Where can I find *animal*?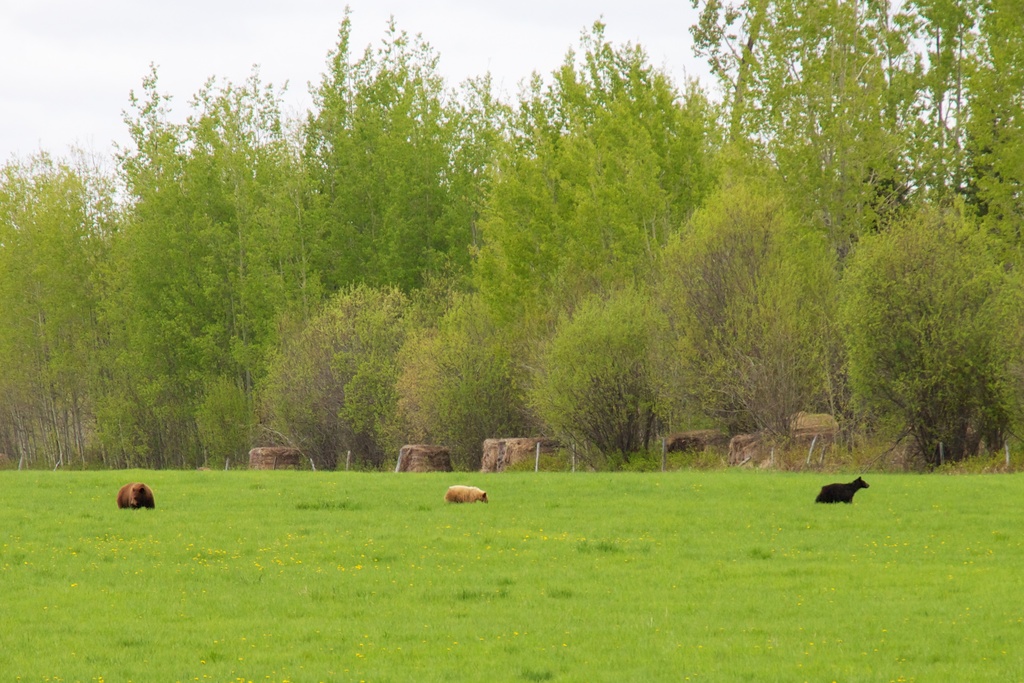
You can find it at select_region(444, 486, 487, 502).
